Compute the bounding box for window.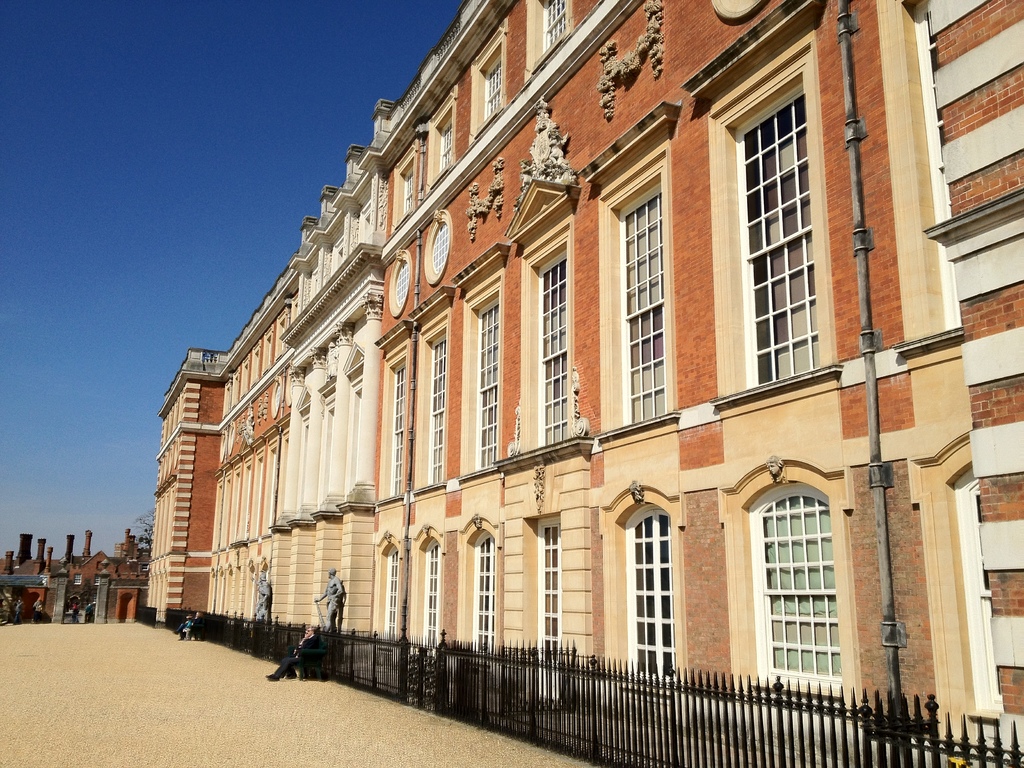
bbox=[440, 114, 456, 167].
